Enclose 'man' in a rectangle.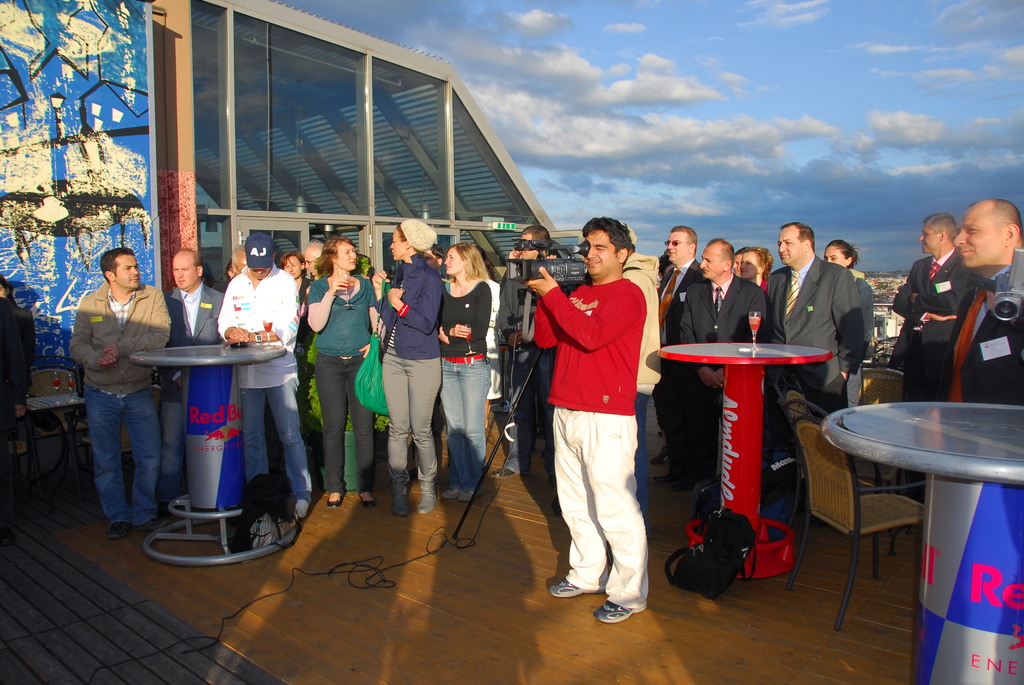
(764,219,856,428).
